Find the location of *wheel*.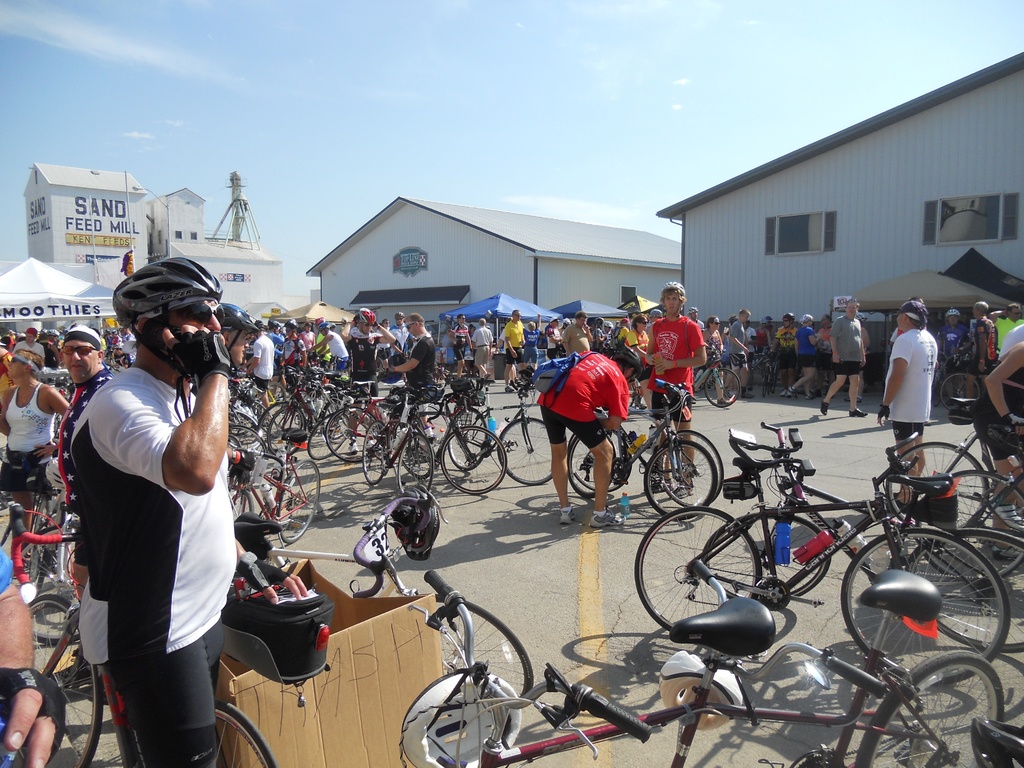
Location: x1=772, y1=367, x2=780, y2=393.
